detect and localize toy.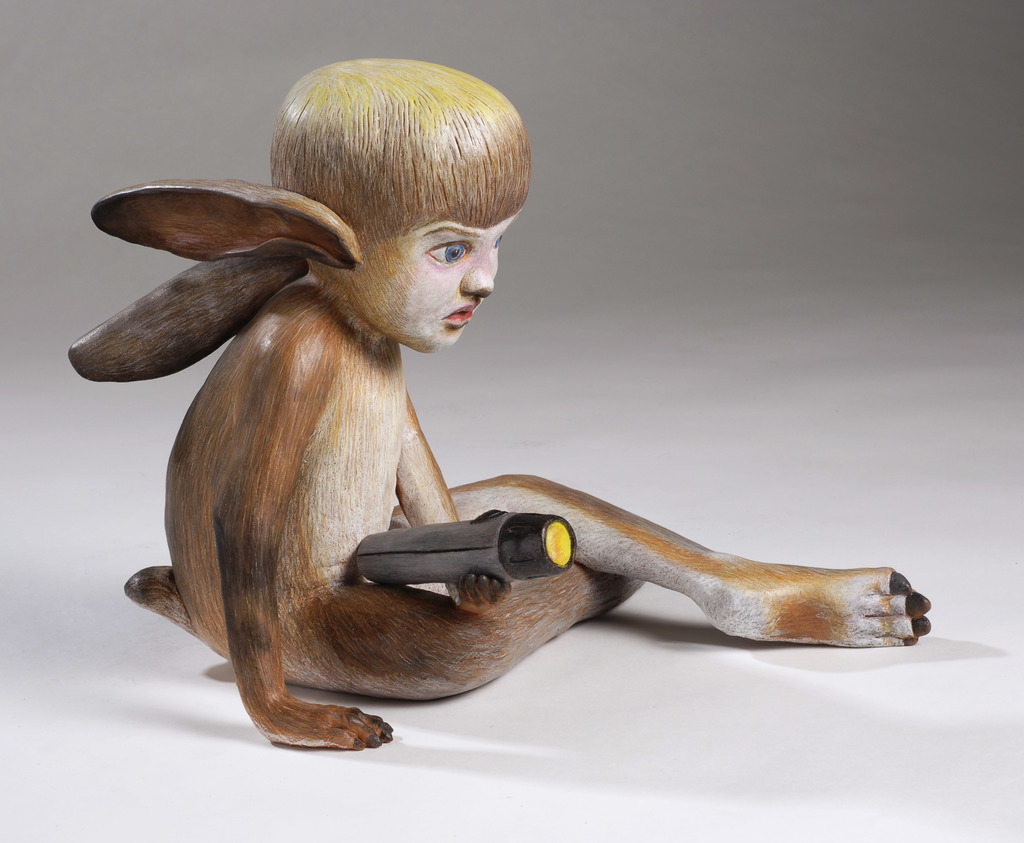
Localized at left=45, top=40, right=940, bottom=770.
